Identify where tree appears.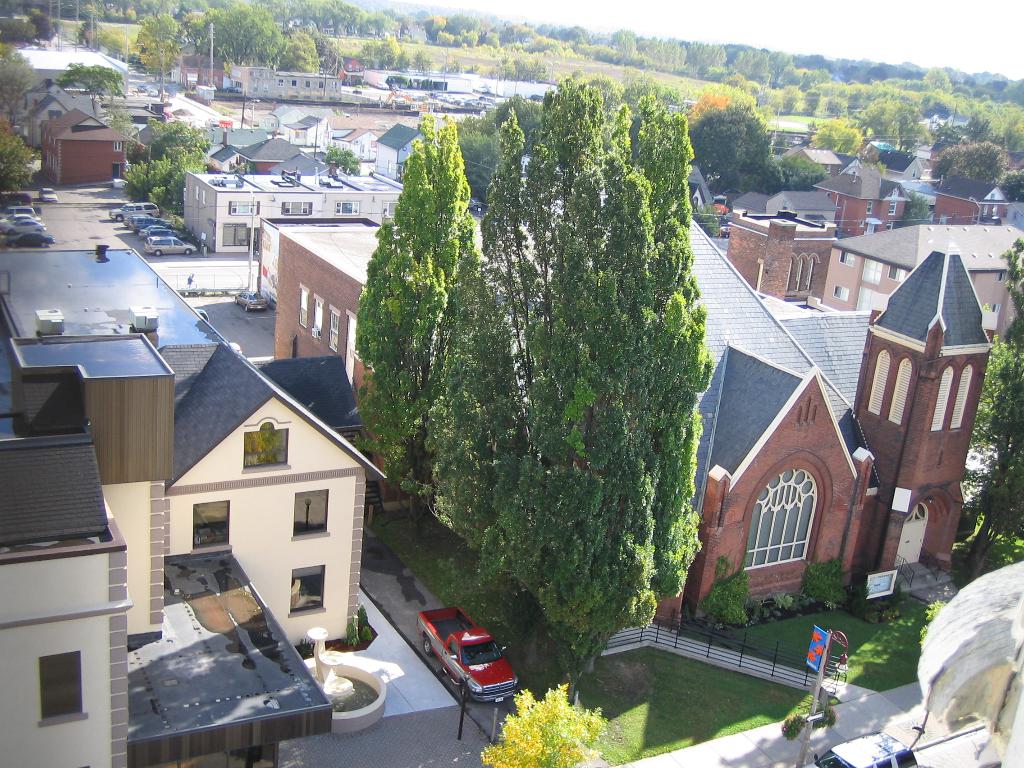
Appears at {"x1": 56, "y1": 61, "x2": 127, "y2": 116}.
